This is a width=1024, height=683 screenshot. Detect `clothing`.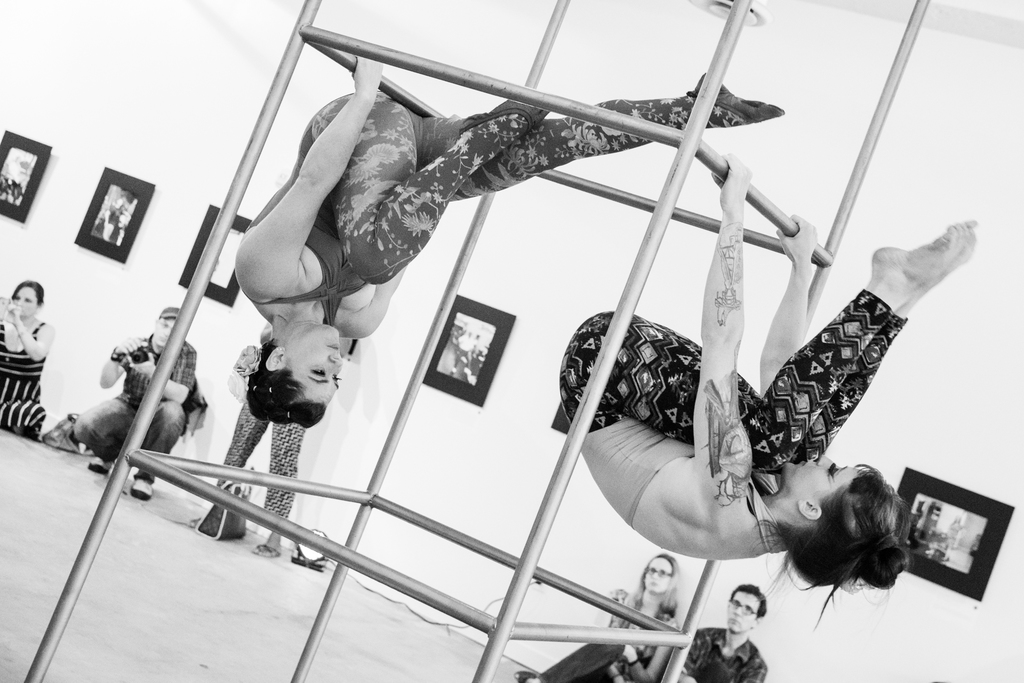
bbox=[210, 346, 295, 520].
